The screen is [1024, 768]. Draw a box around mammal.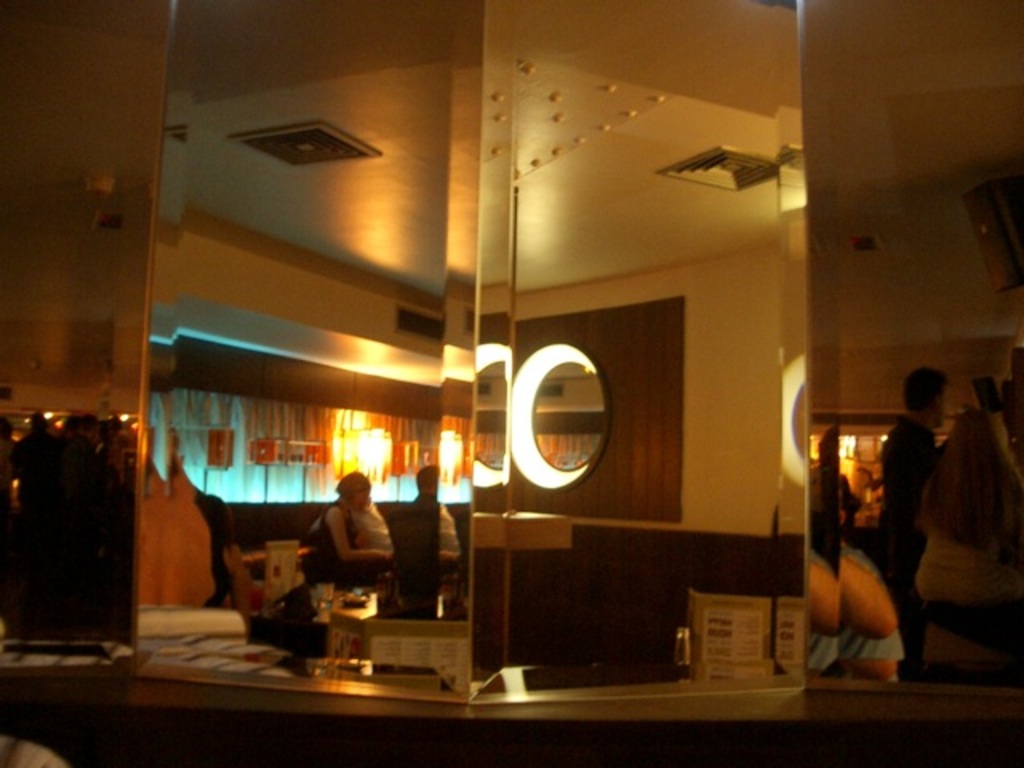
l=878, t=378, r=939, b=626.
